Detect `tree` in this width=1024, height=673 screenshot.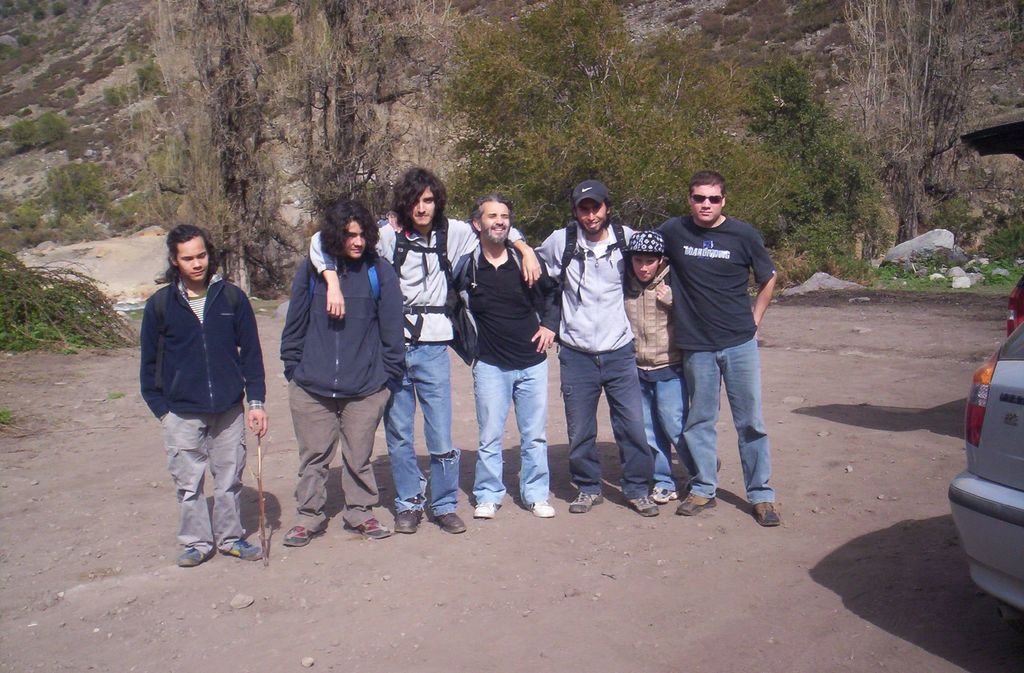
Detection: [810, 0, 979, 252].
